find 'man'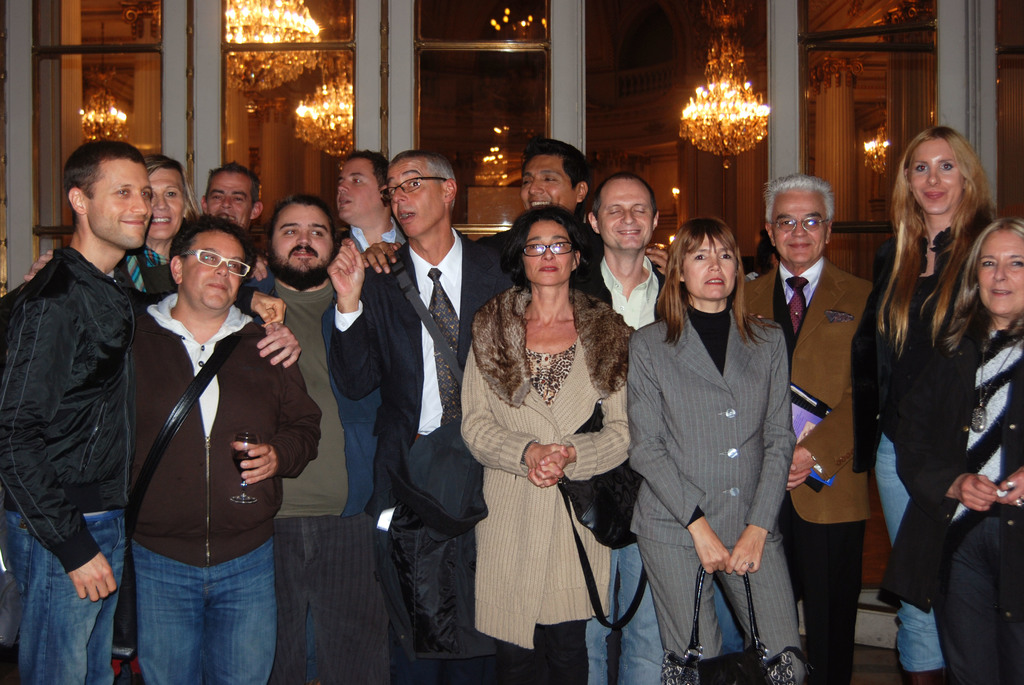
333 147 415 251
